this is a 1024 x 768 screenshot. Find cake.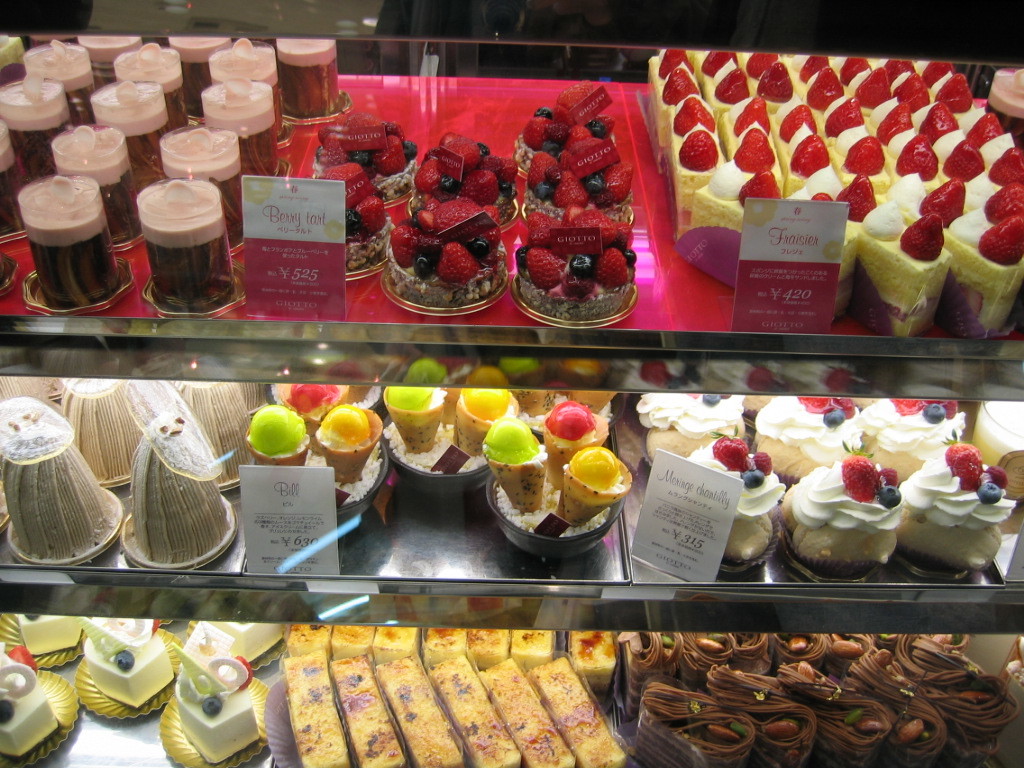
Bounding box: Rect(12, 611, 76, 653).
